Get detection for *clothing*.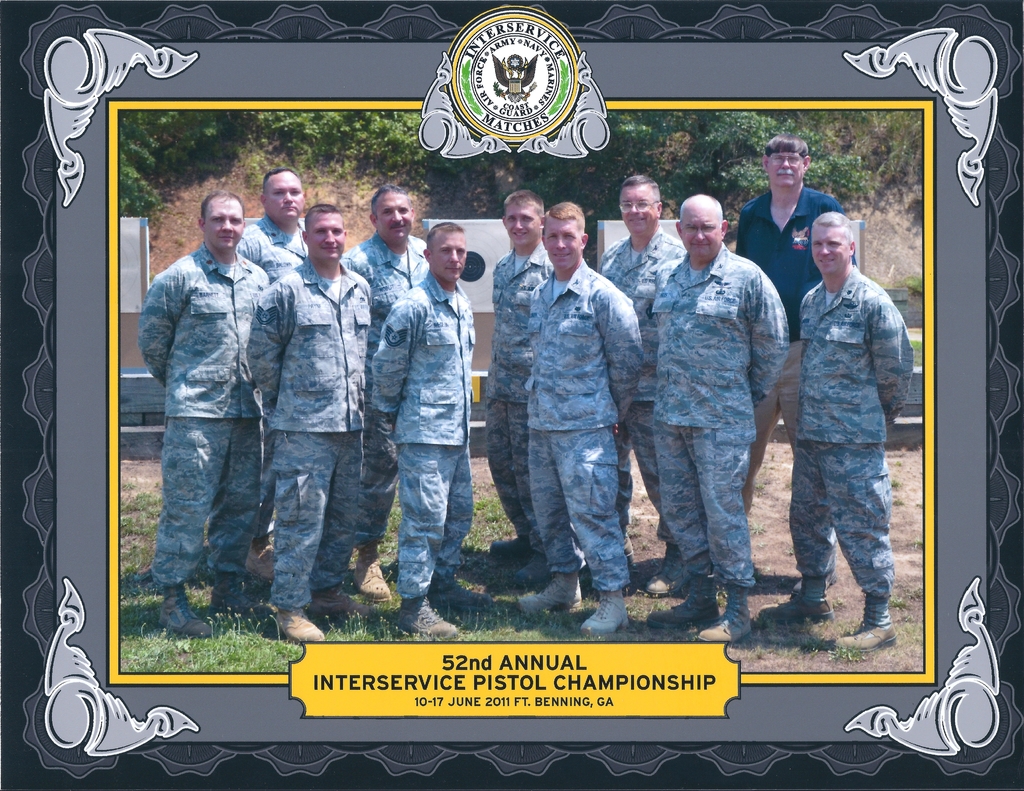
Detection: bbox(243, 257, 371, 617).
